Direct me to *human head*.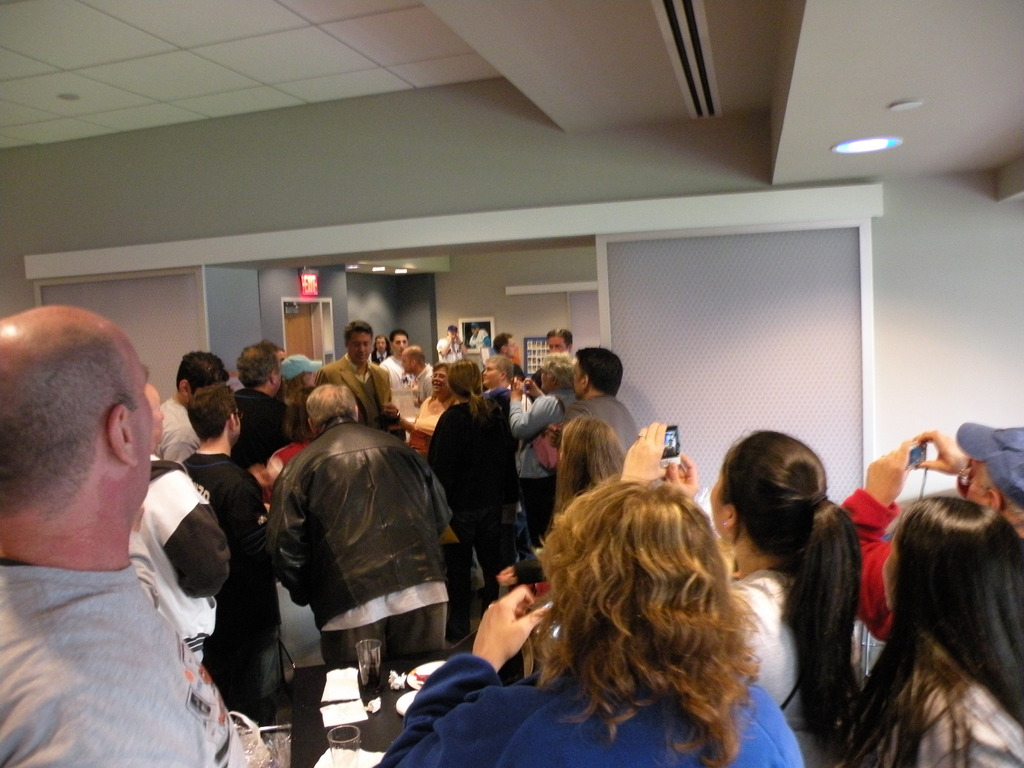
Direction: {"x1": 572, "y1": 346, "x2": 625, "y2": 400}.
